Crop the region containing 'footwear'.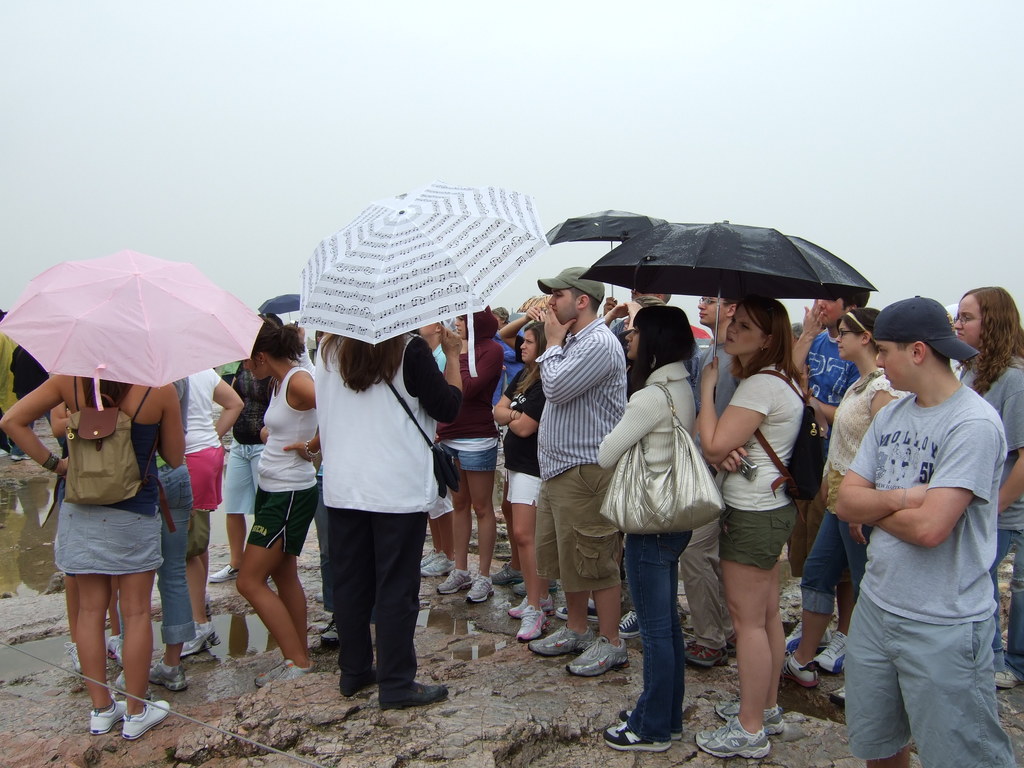
Crop region: {"left": 179, "top": 633, "right": 214, "bottom": 657}.
